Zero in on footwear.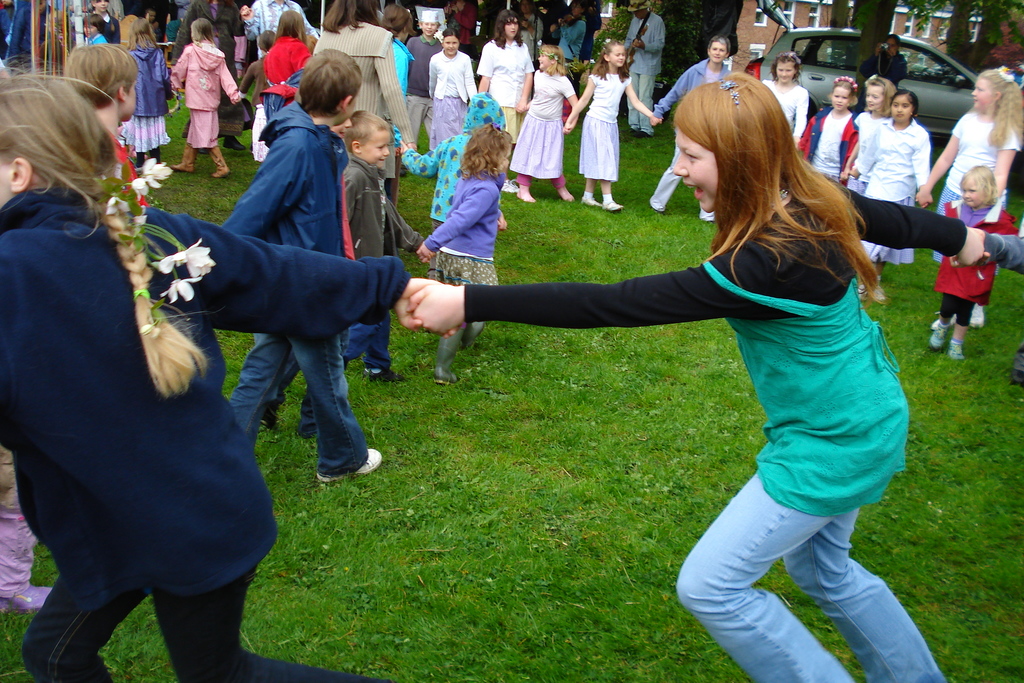
Zeroed in: locate(225, 136, 246, 148).
